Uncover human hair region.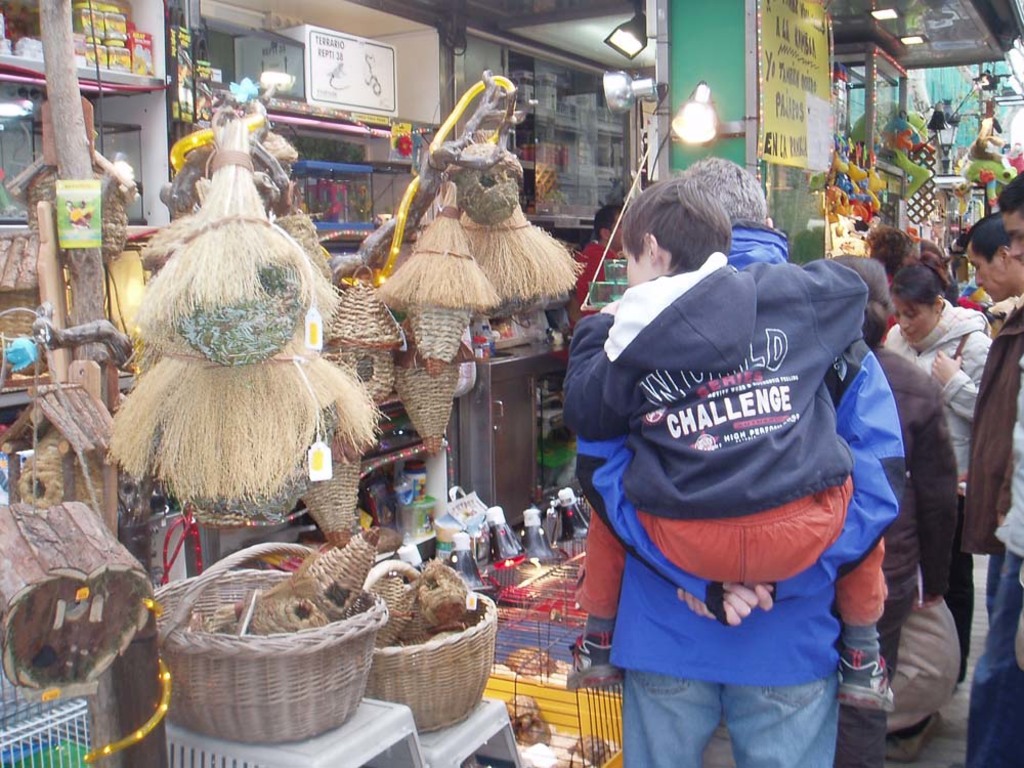
Uncovered: bbox(623, 176, 729, 287).
